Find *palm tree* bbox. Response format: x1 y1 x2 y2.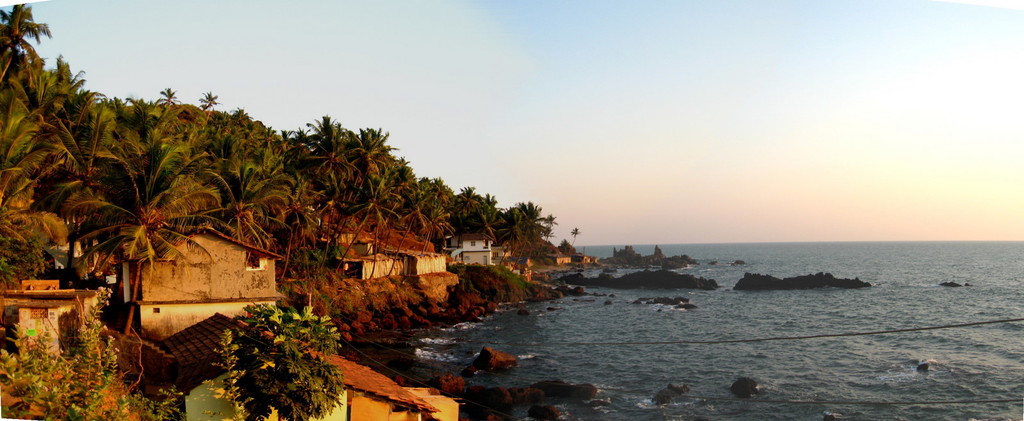
569 226 578 248.
